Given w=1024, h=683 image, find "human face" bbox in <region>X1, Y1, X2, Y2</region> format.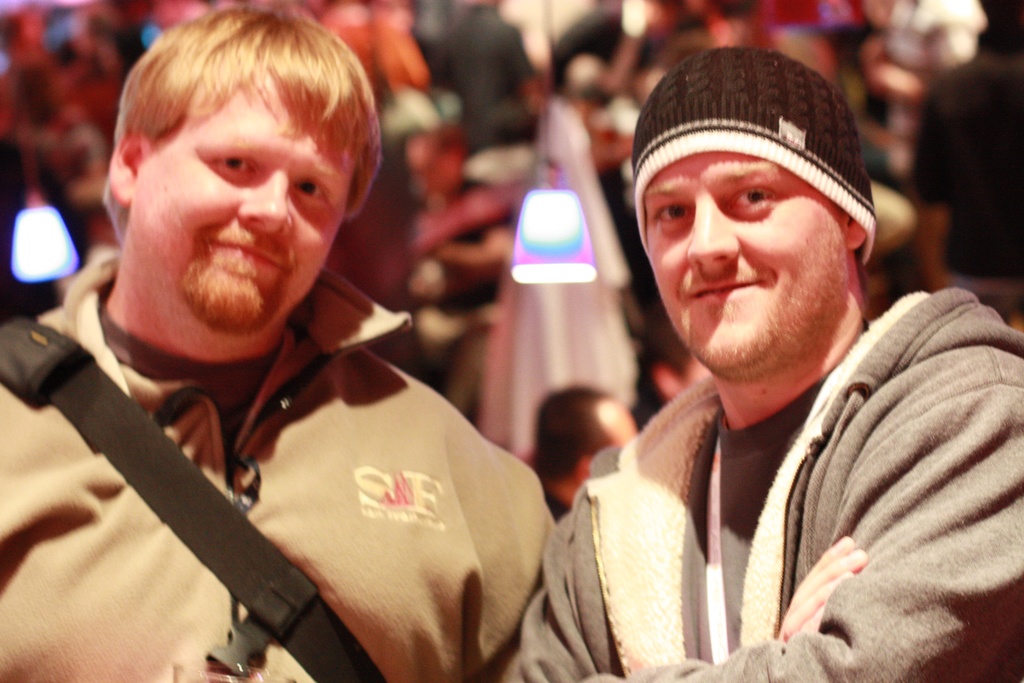
<region>641, 155, 845, 378</region>.
